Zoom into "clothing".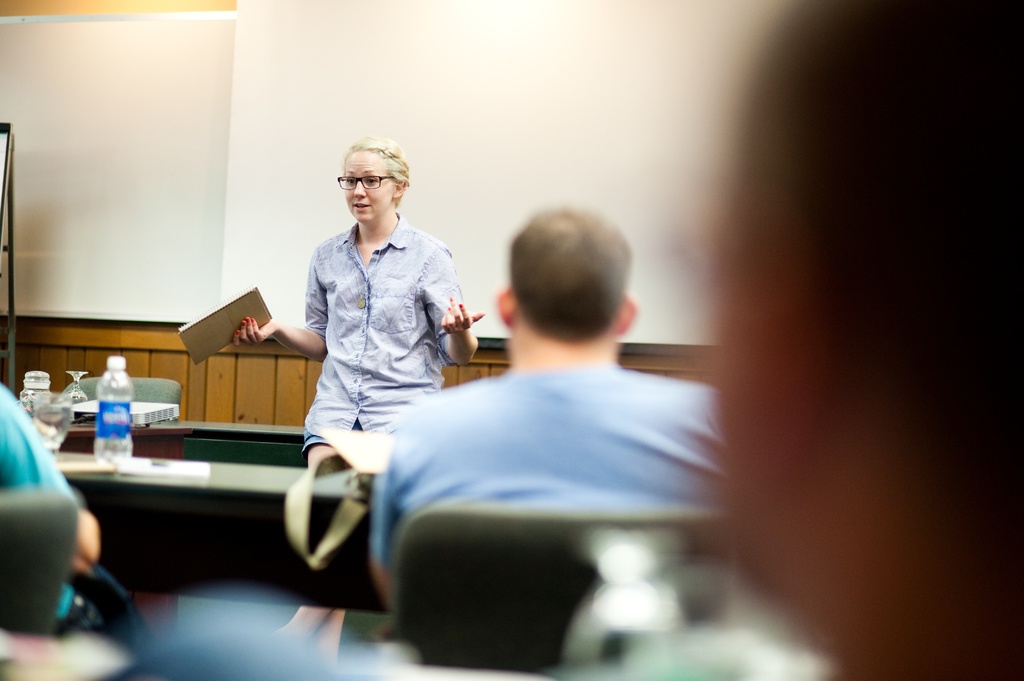
Zoom target: [366, 292, 736, 619].
